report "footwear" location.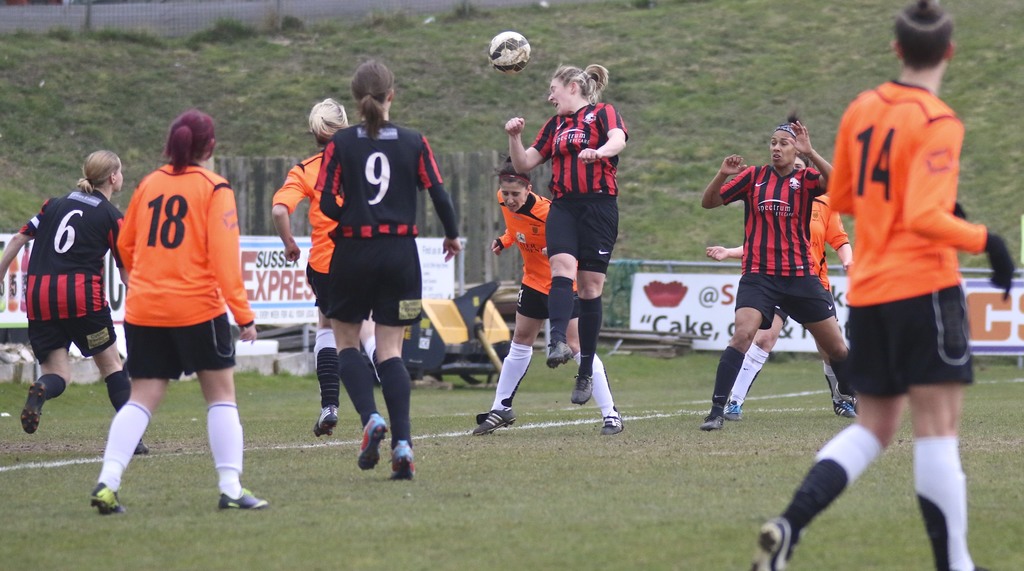
Report: <region>220, 483, 273, 511</region>.
